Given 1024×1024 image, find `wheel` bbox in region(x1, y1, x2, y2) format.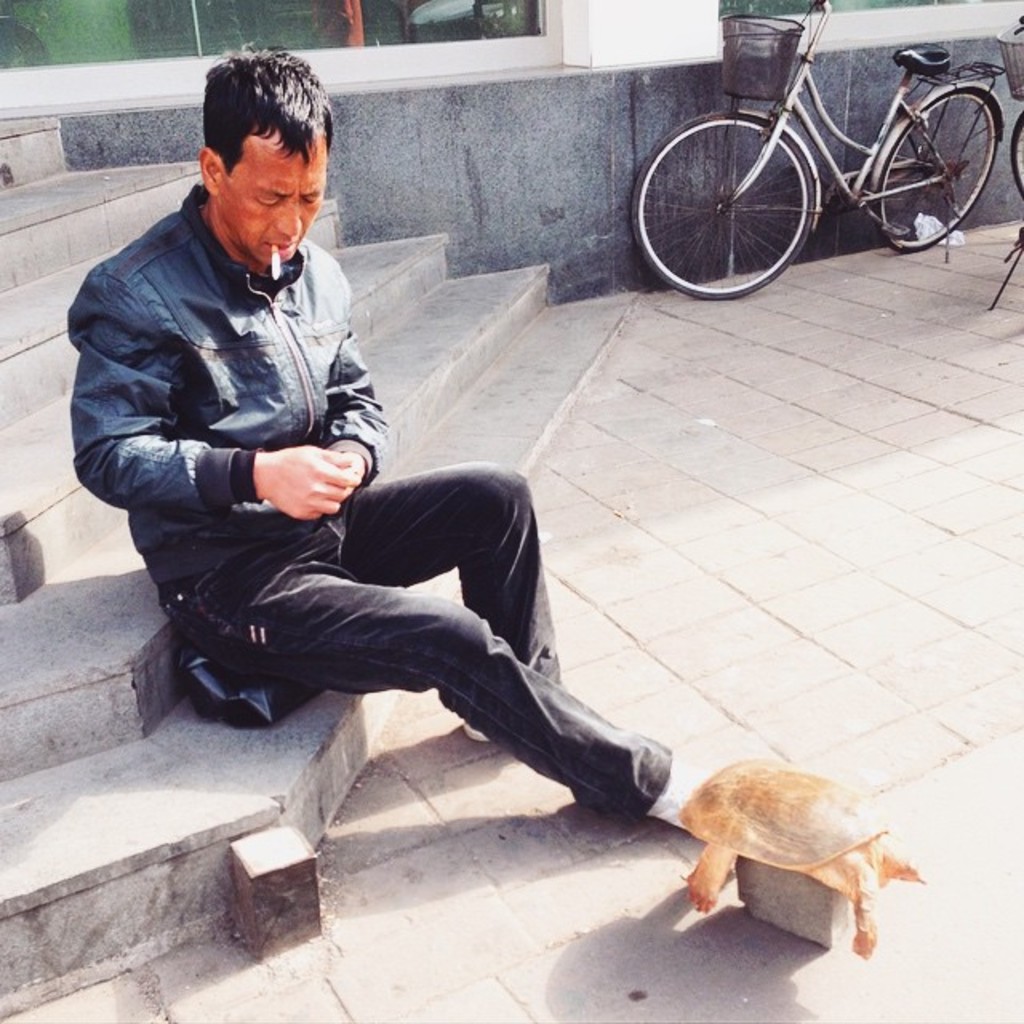
region(1013, 114, 1022, 198).
